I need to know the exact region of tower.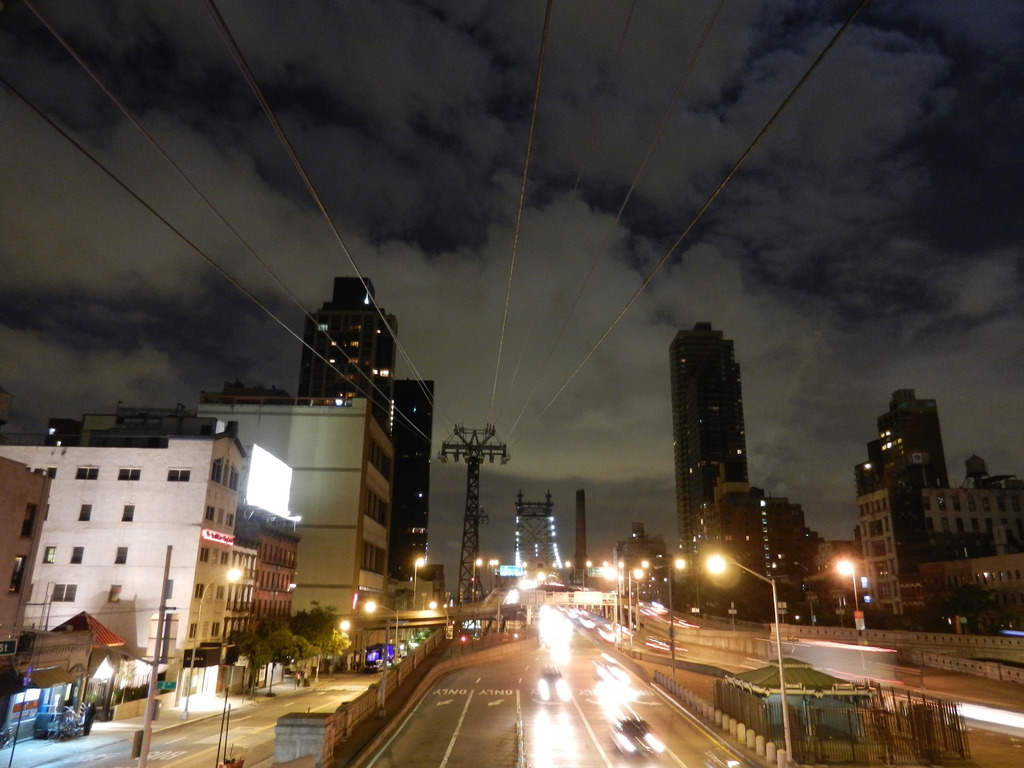
Region: [x1=854, y1=441, x2=1023, y2=647].
